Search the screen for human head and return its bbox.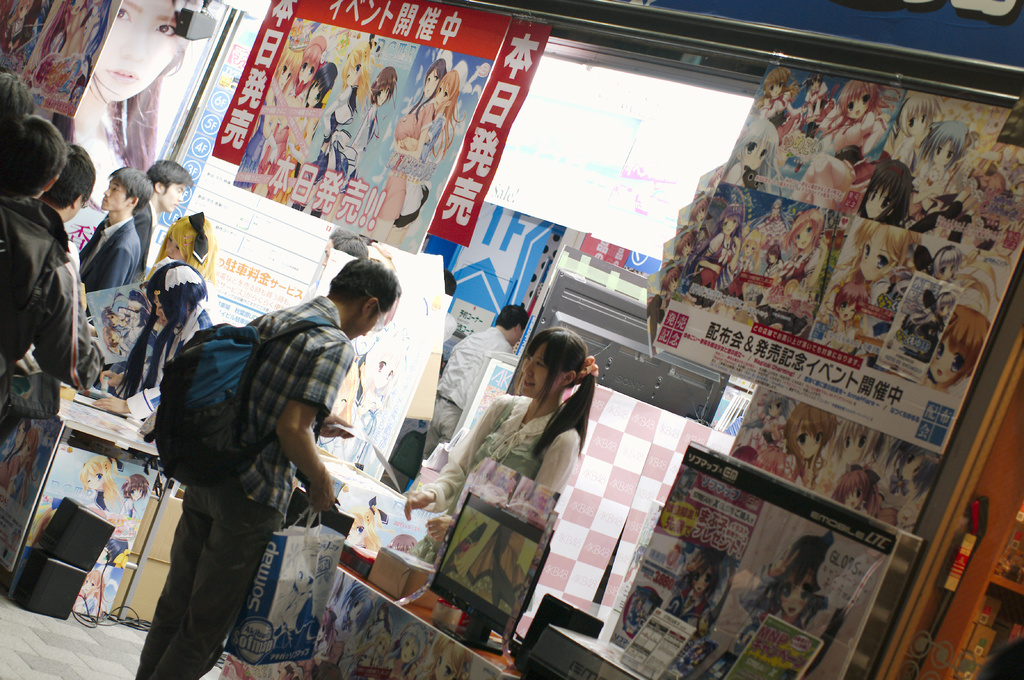
Found: (772, 535, 824, 616).
